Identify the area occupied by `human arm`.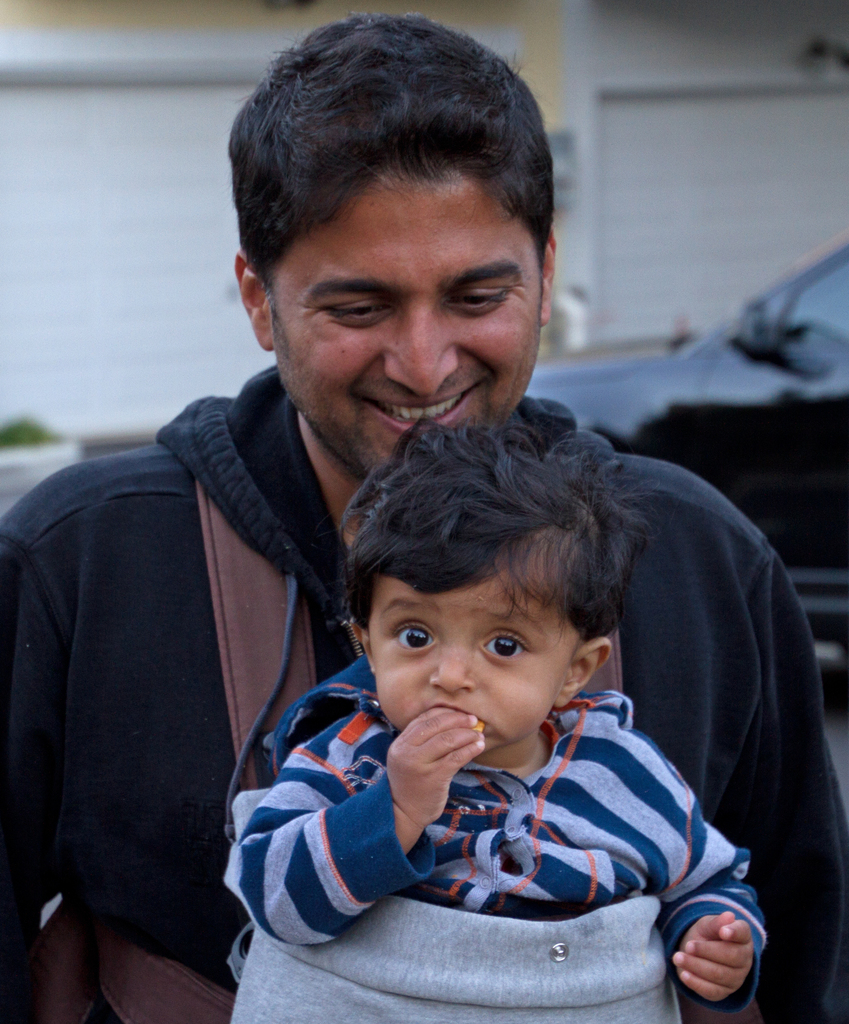
Area: x1=672, y1=767, x2=774, y2=1008.
